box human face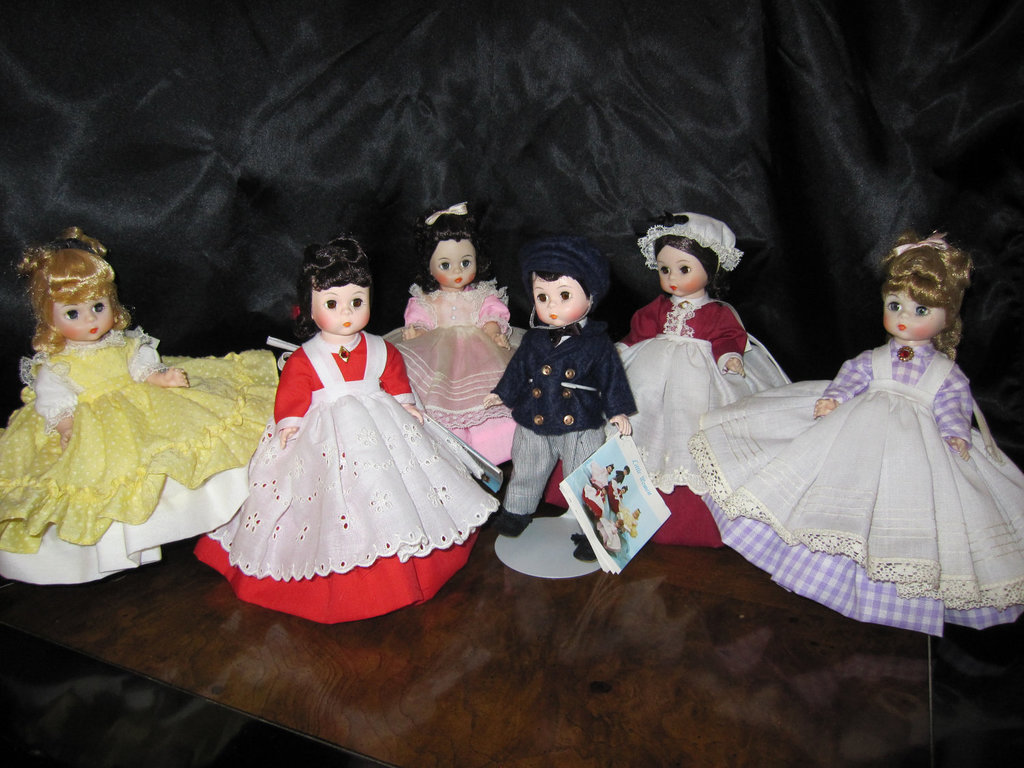
locate(53, 291, 115, 337)
